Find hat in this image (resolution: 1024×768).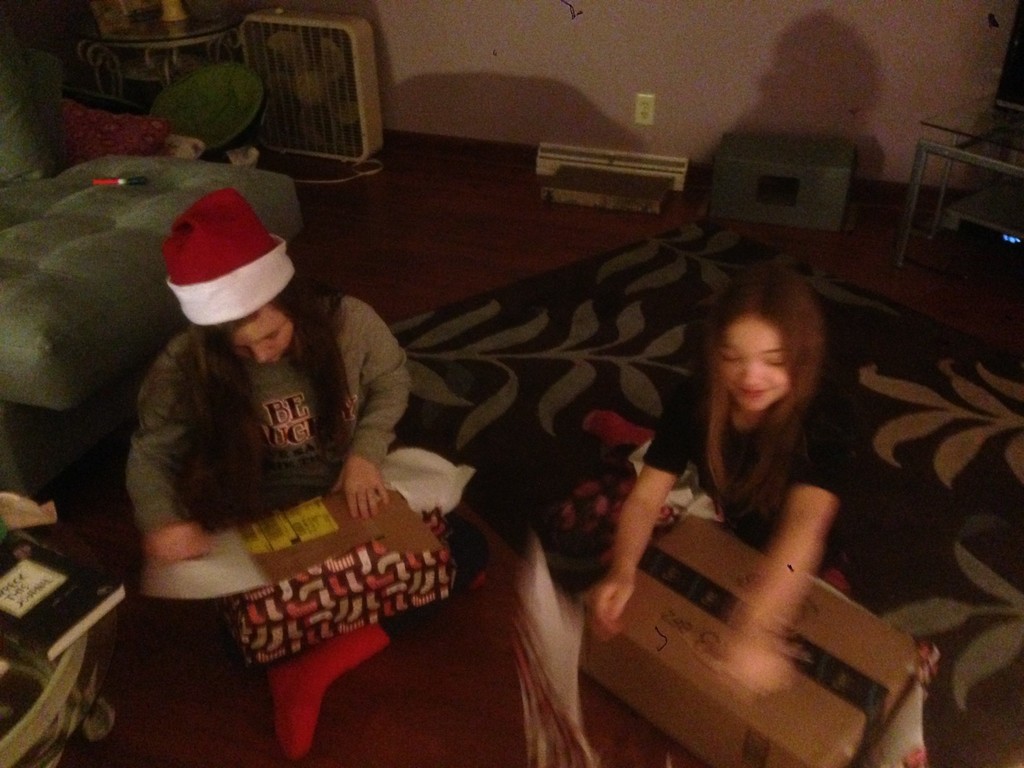
[147, 194, 308, 332].
